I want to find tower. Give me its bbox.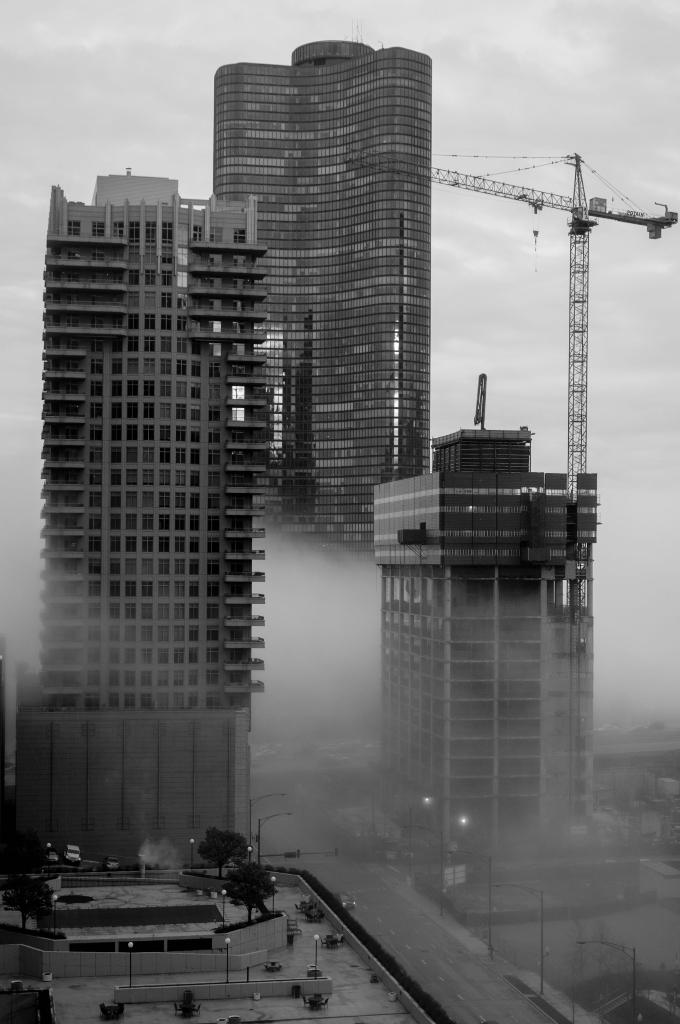
[376, 353, 606, 872].
